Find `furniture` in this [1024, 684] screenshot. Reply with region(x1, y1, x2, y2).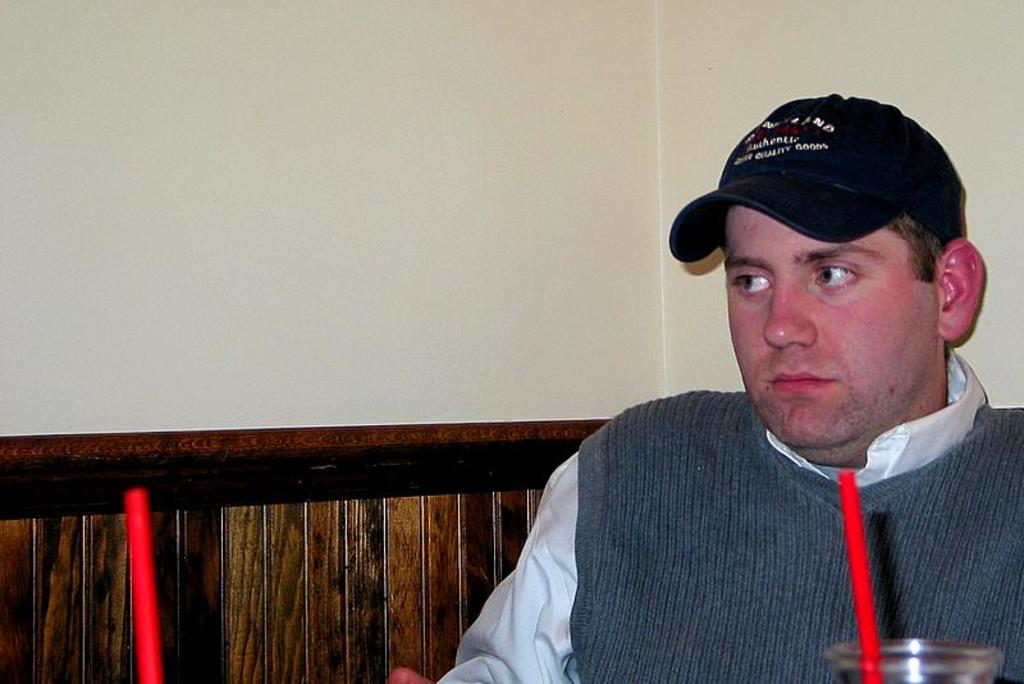
region(0, 414, 608, 683).
